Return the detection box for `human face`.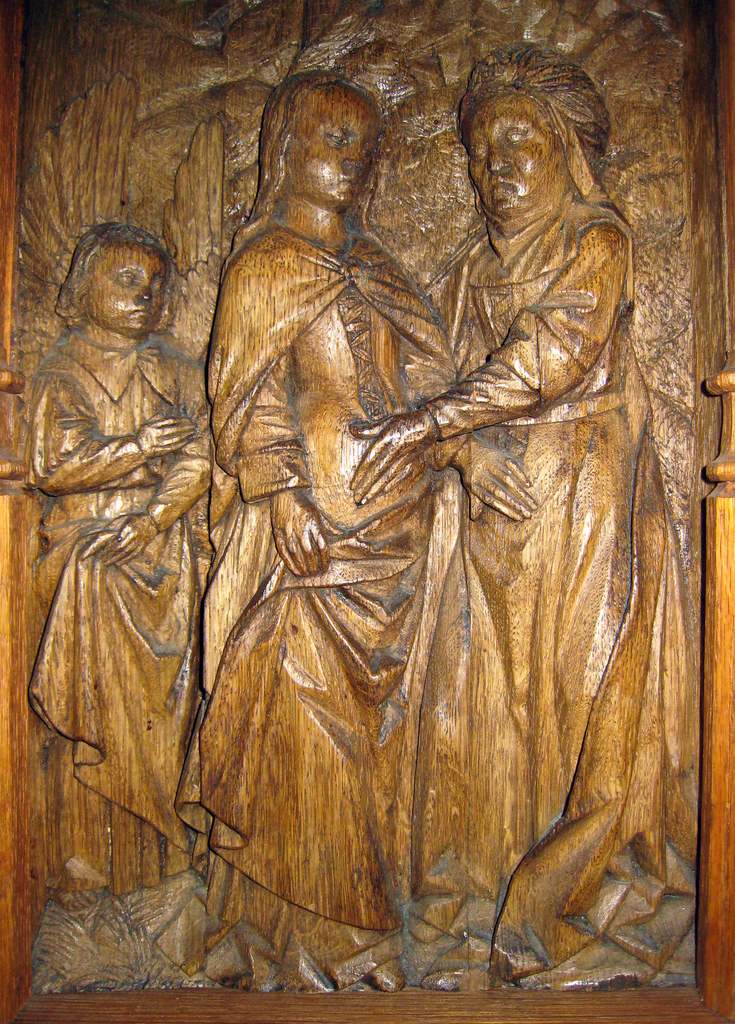
locate(88, 251, 171, 340).
